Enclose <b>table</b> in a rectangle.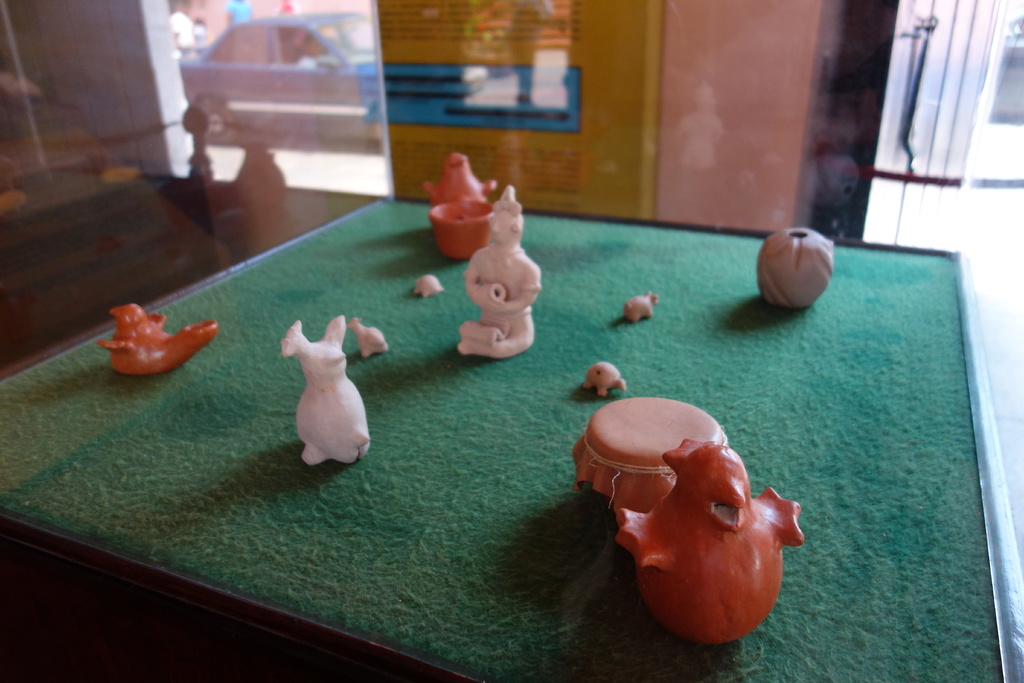
bbox=(20, 183, 1000, 675).
